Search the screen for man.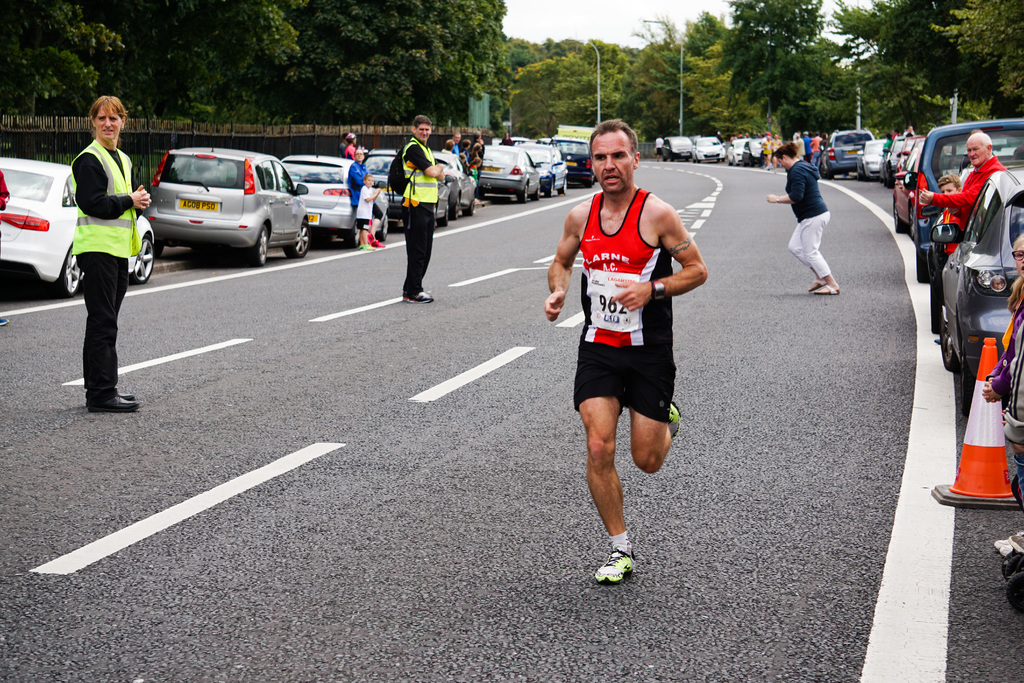
Found at (769, 138, 840, 299).
